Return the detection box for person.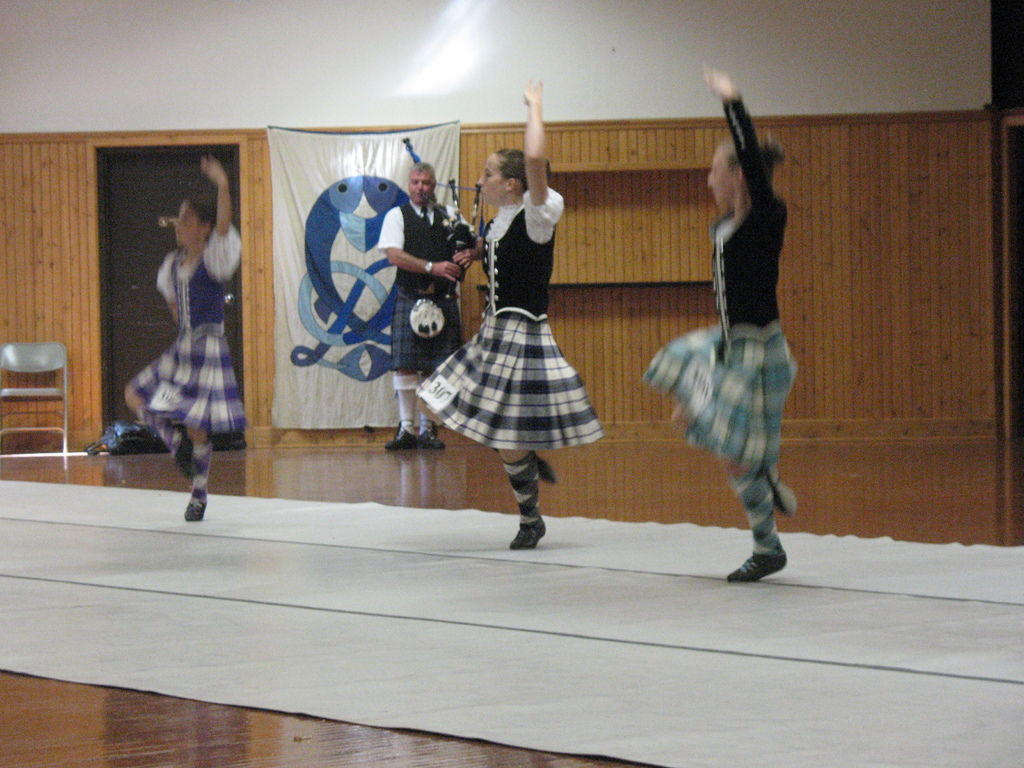
417 144 588 557.
